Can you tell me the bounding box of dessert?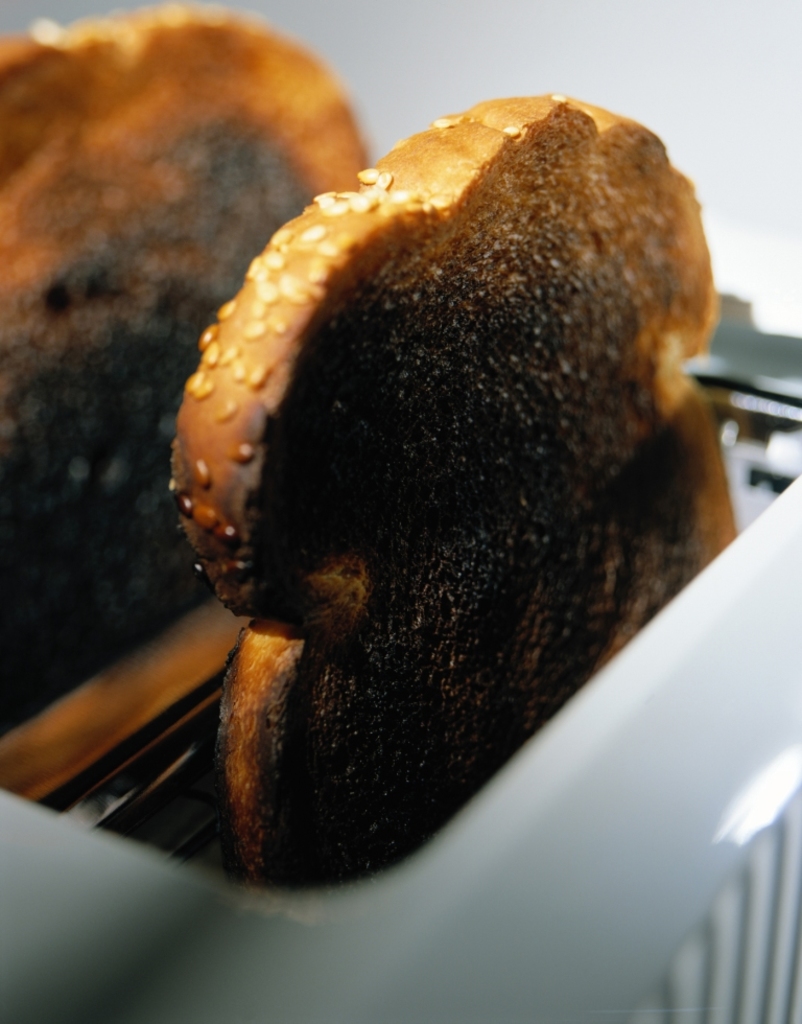
region(169, 95, 737, 889).
